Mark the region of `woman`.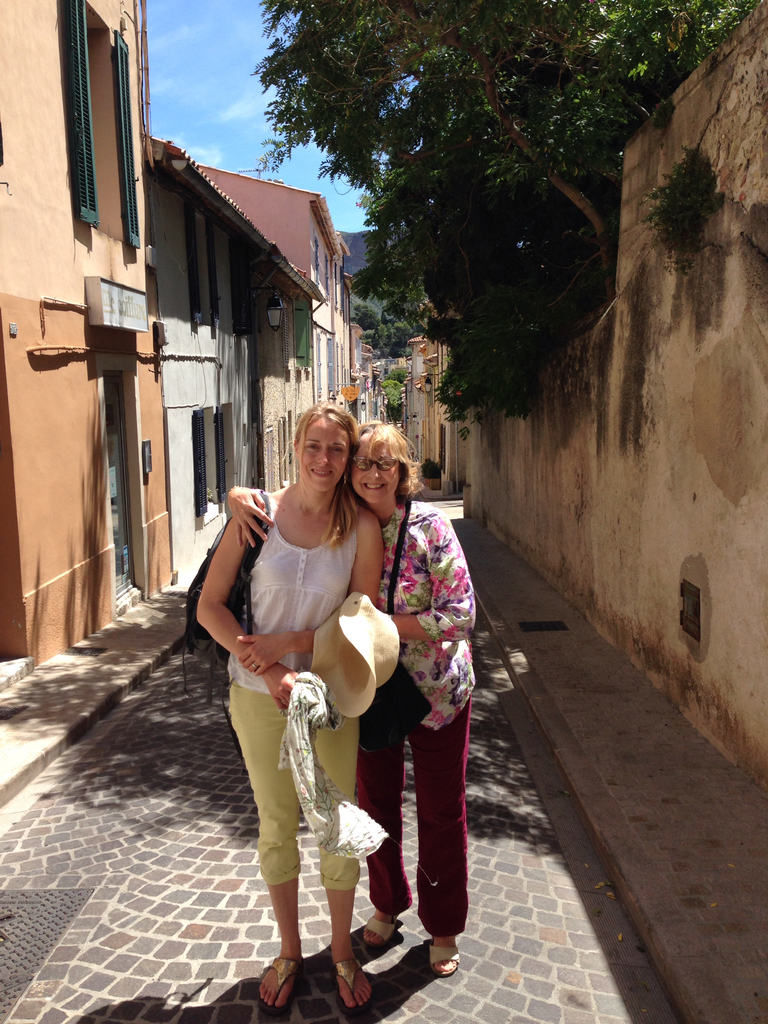
Region: detection(226, 424, 483, 980).
